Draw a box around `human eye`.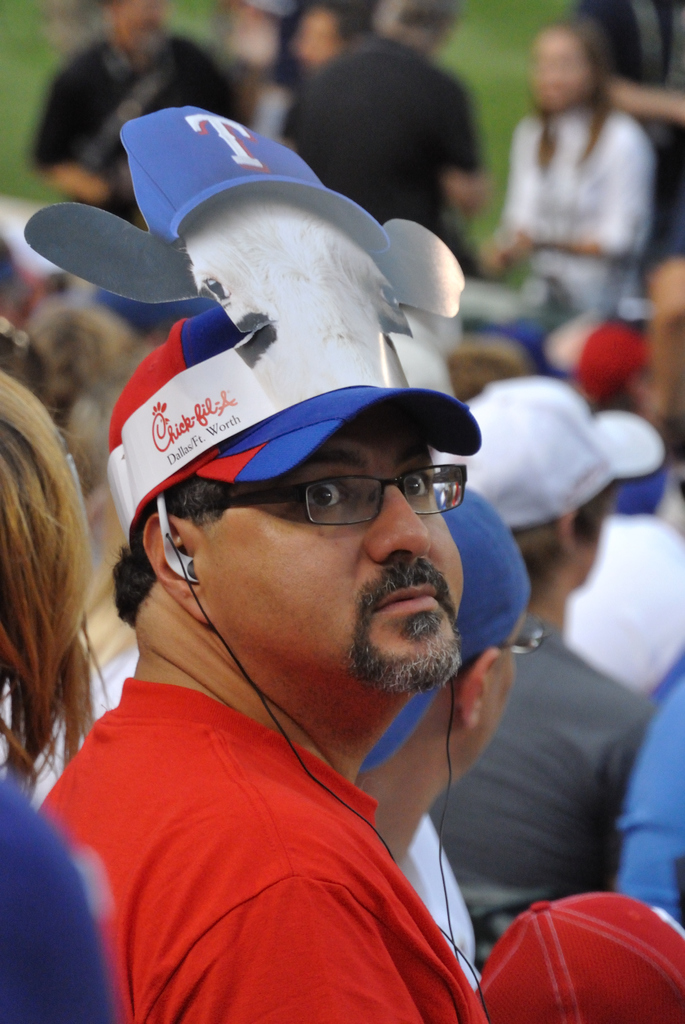
394 471 429 501.
